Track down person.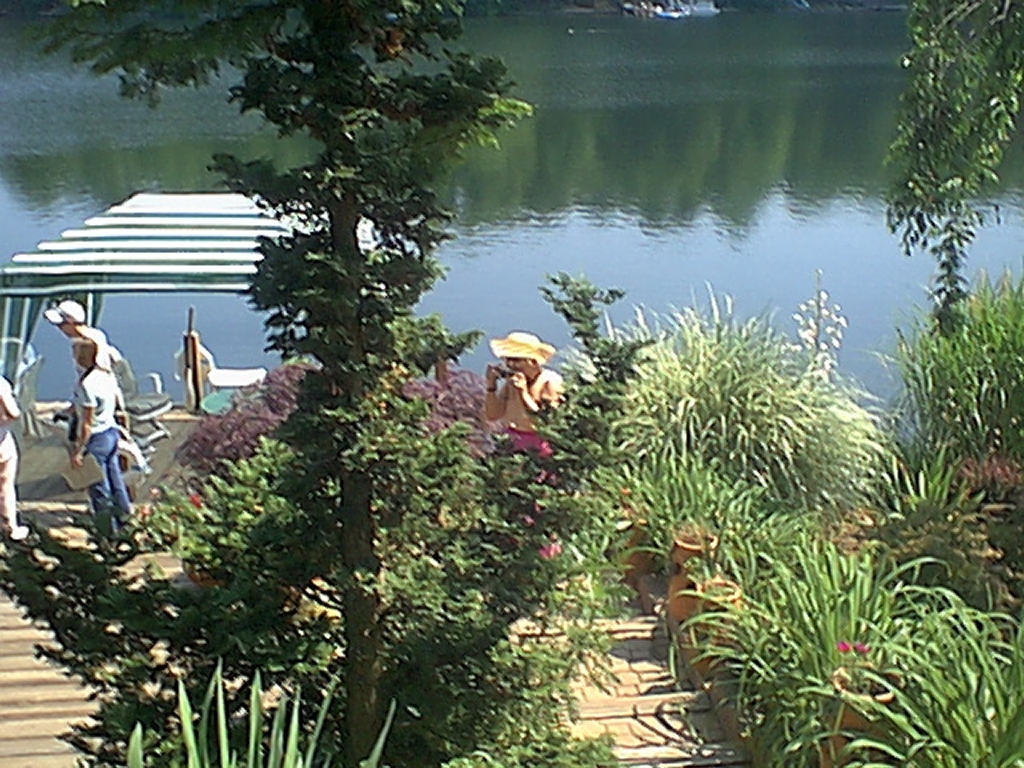
Tracked to <bbox>65, 333, 138, 540</bbox>.
